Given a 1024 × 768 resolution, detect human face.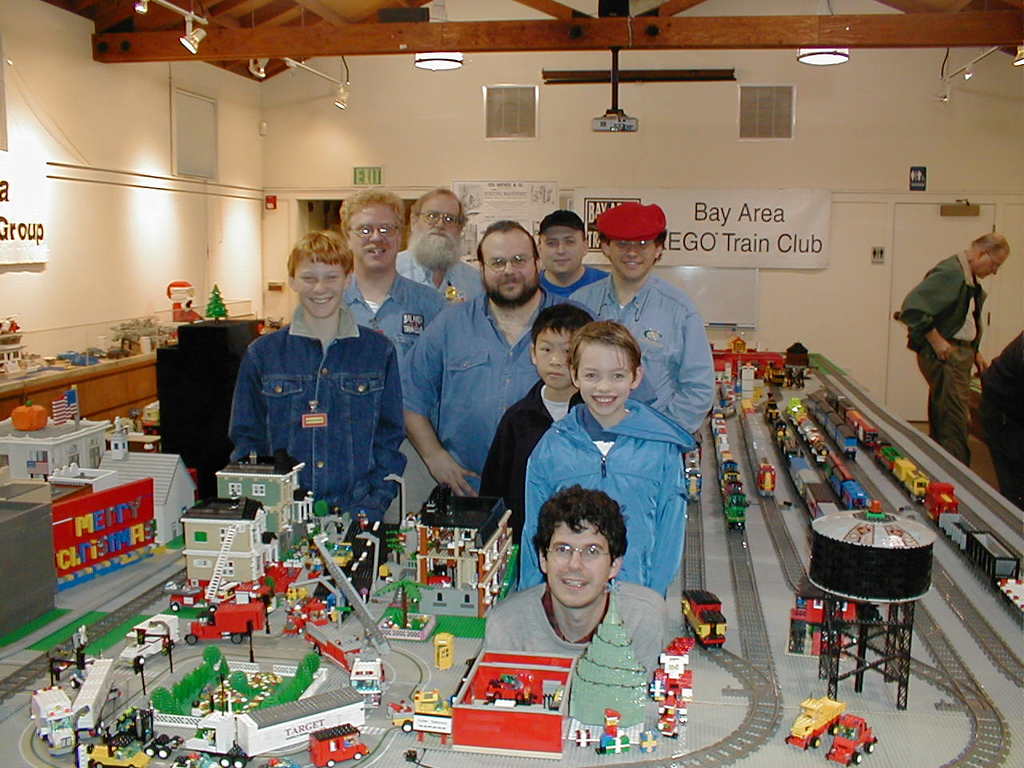
<region>417, 194, 463, 242</region>.
